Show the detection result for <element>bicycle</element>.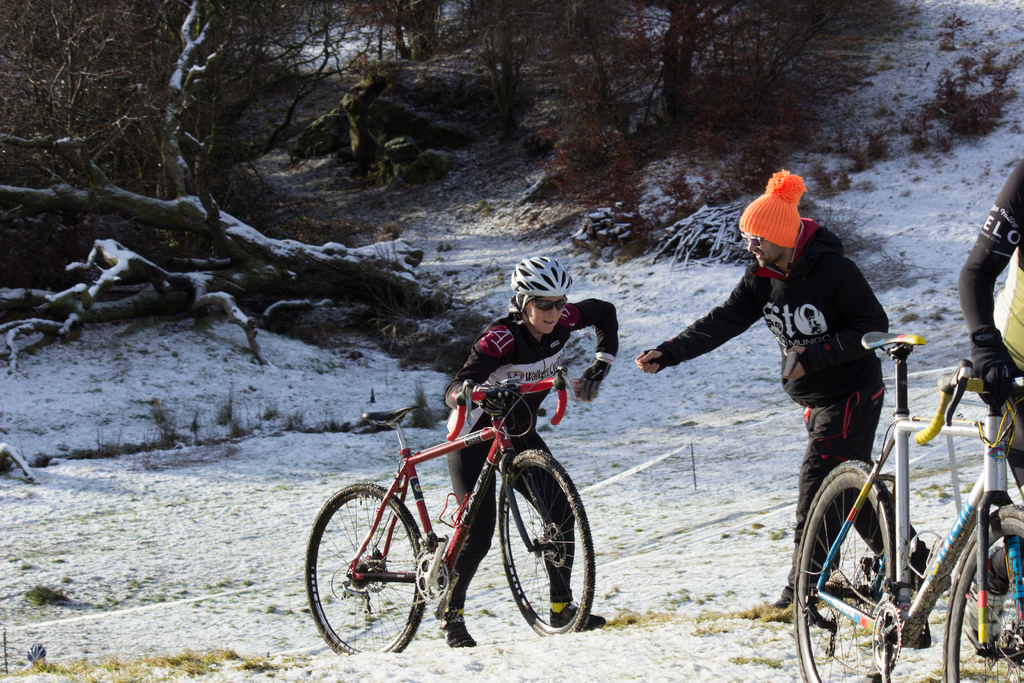
(left=296, top=361, right=596, bottom=654).
